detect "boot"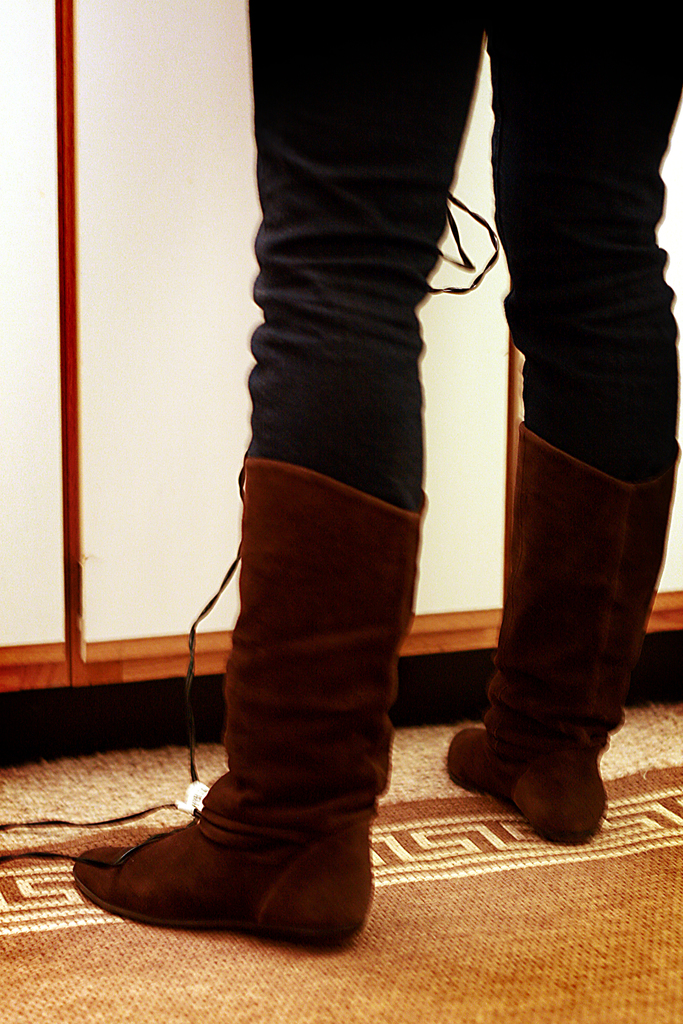
region(443, 422, 681, 845)
